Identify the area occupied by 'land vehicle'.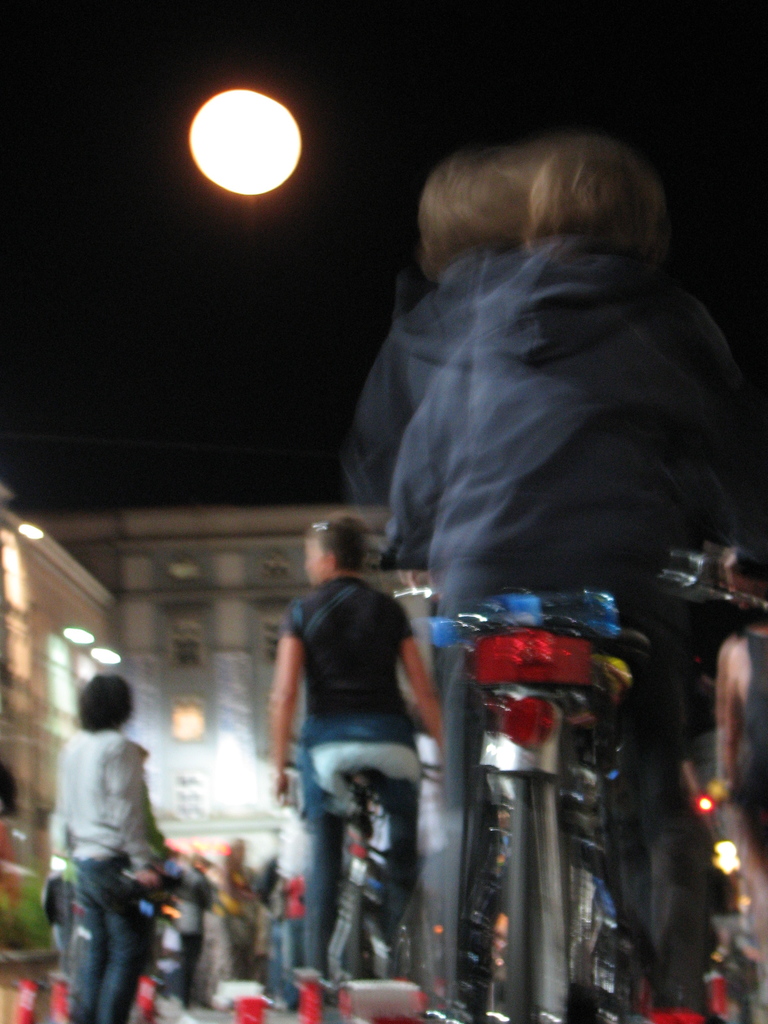
Area: bbox=[441, 590, 713, 1013].
